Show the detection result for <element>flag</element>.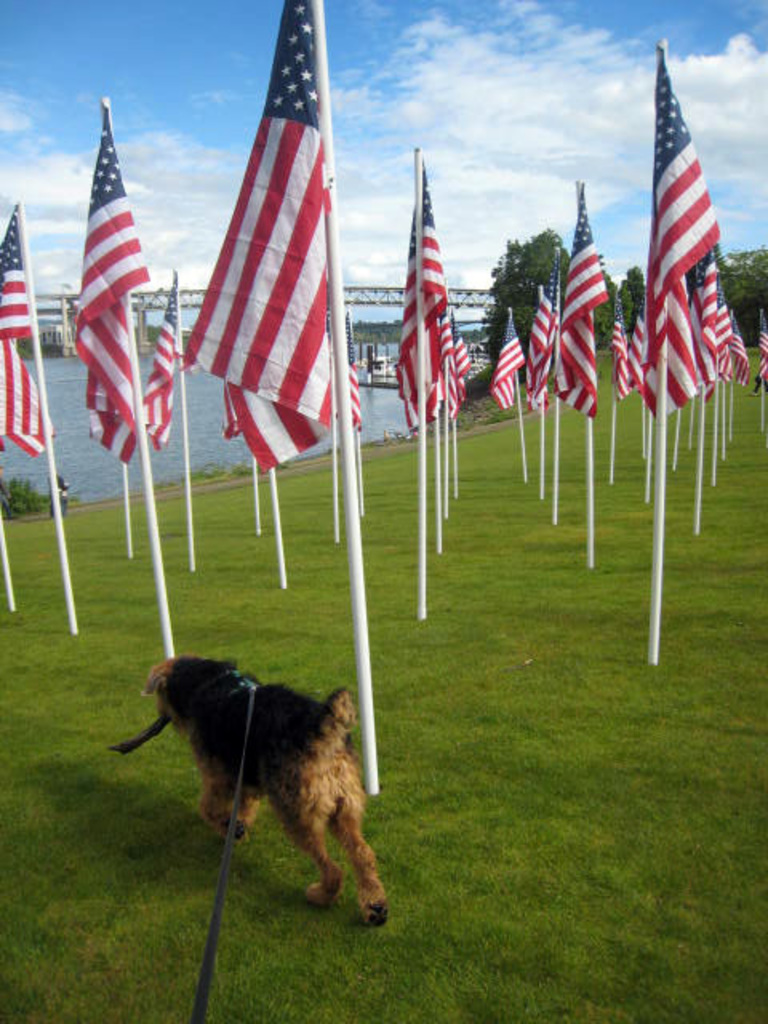
515/269/565/408.
